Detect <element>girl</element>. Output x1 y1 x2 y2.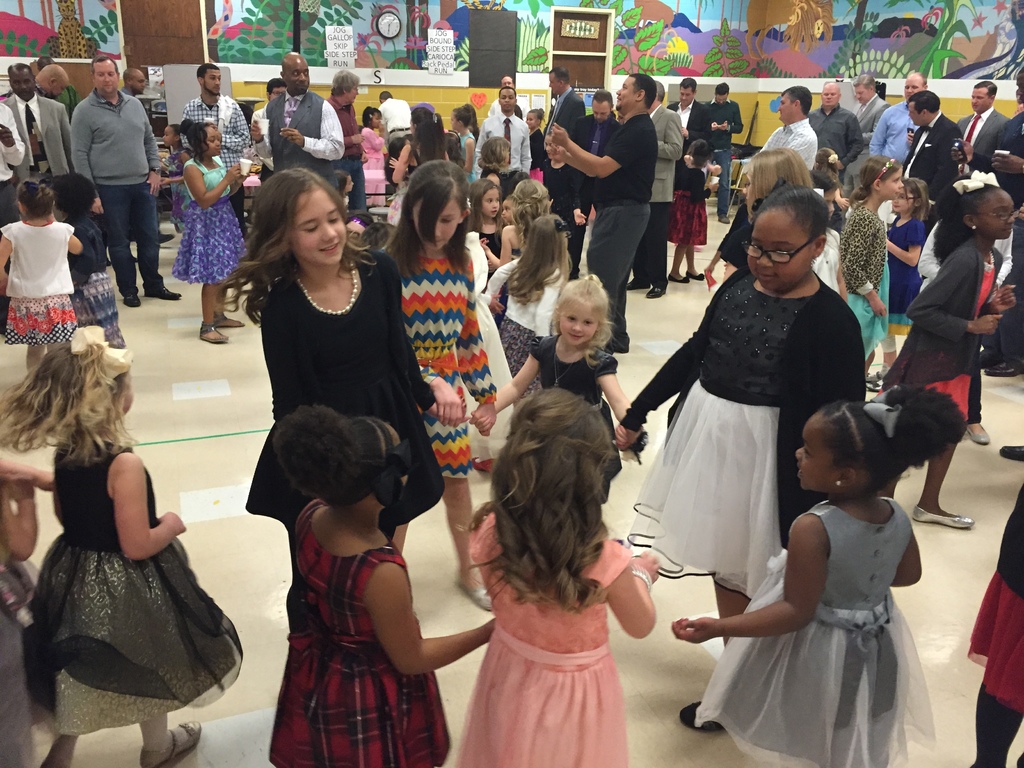
836 152 904 394.
